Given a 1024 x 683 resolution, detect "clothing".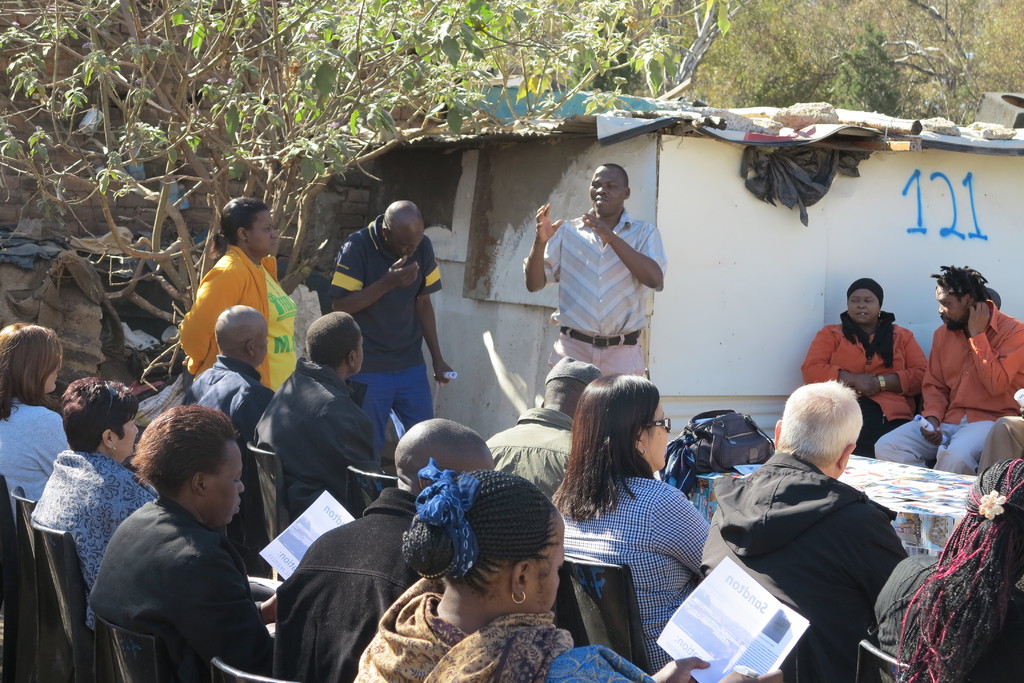
locate(328, 213, 439, 445).
